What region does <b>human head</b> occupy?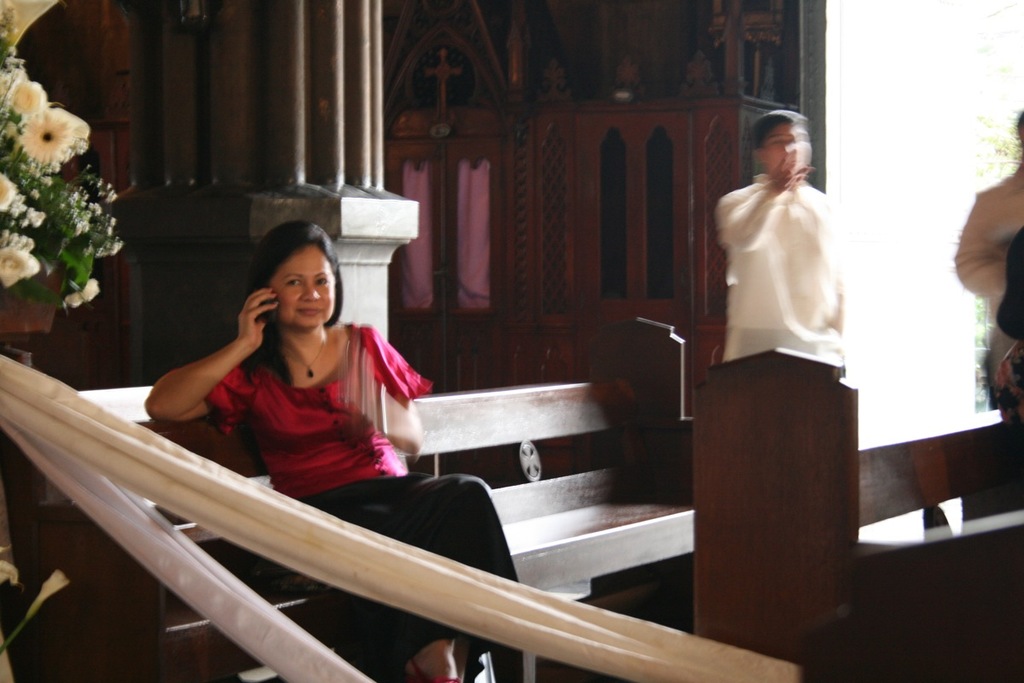
(x1=1015, y1=110, x2=1023, y2=166).
